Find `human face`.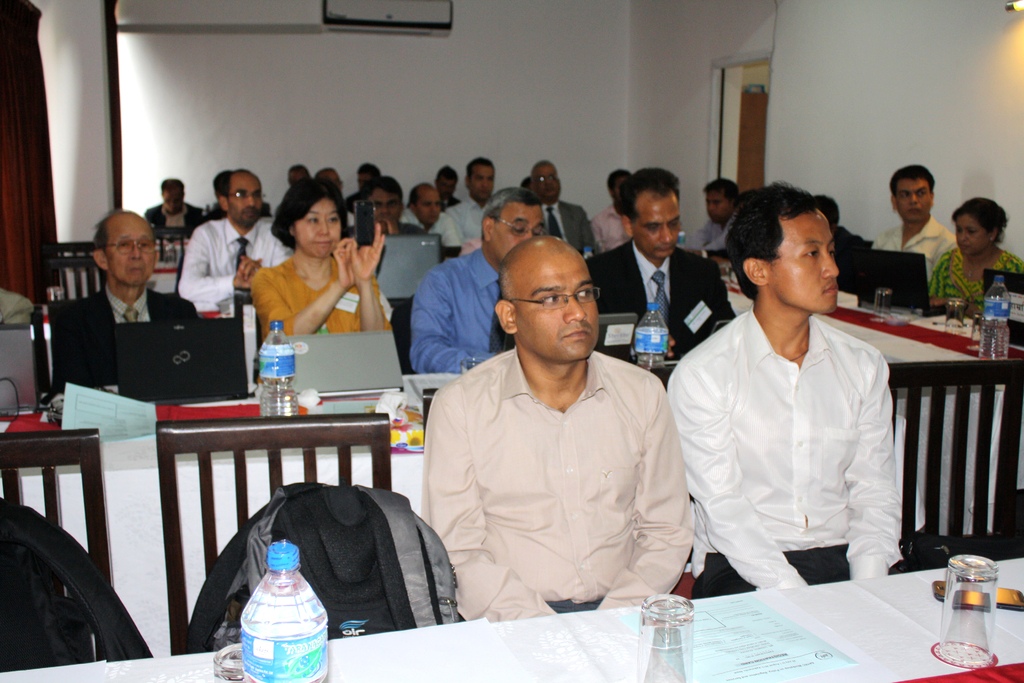
[left=230, top=177, right=265, bottom=226].
